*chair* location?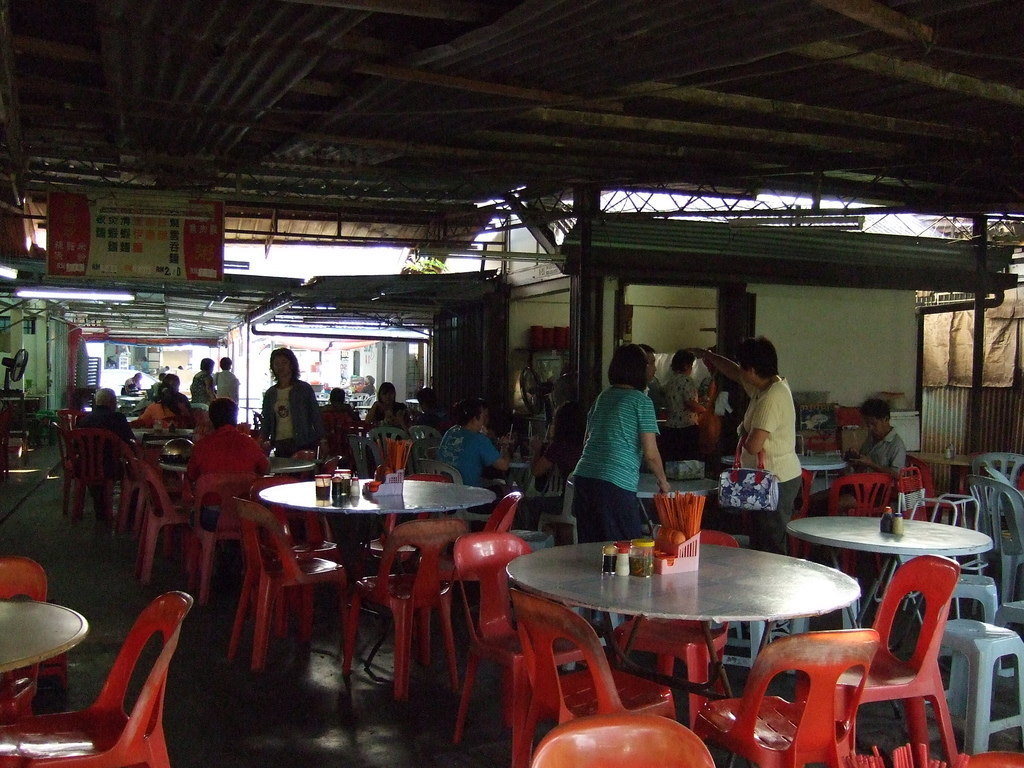
region(179, 470, 266, 605)
